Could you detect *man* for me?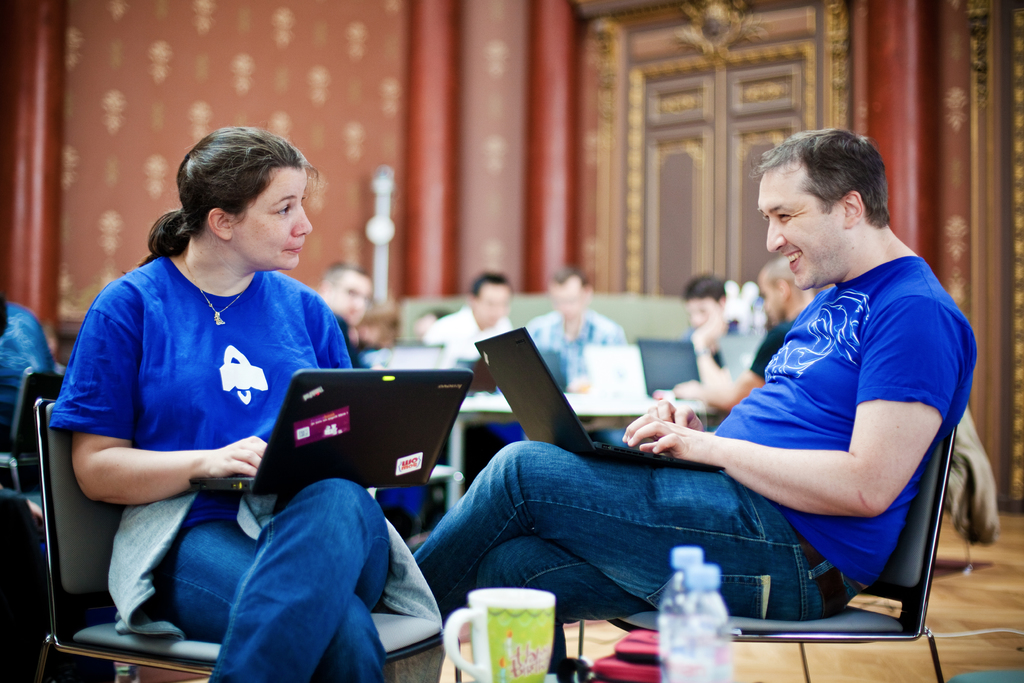
Detection result: pyautogui.locateOnScreen(373, 210, 970, 656).
